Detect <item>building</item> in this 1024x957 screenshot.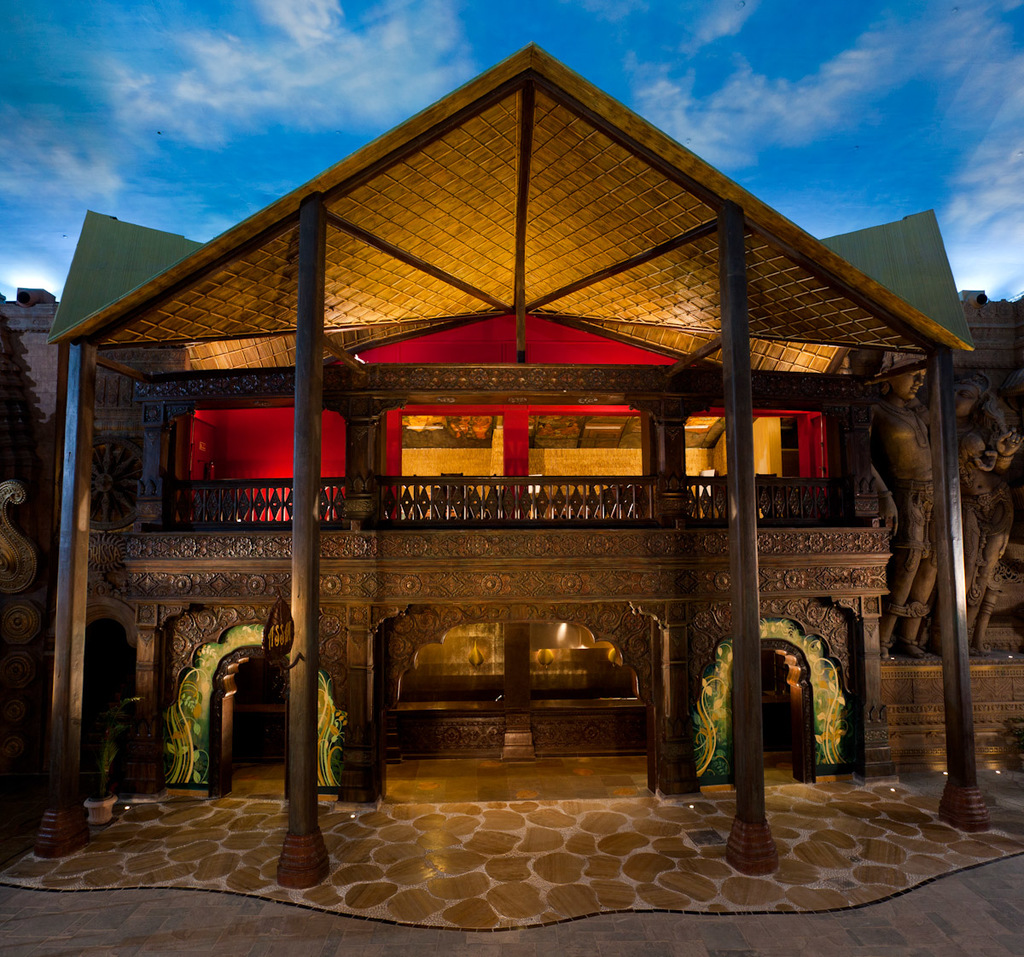
Detection: 0,41,1023,884.
